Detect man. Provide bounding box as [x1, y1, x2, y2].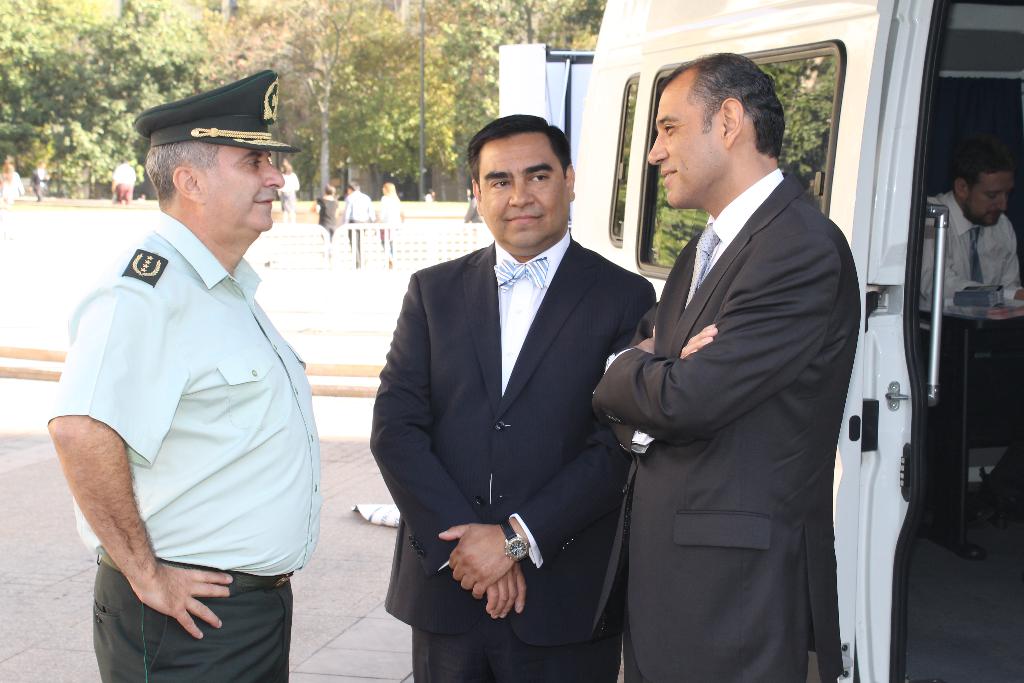
[45, 61, 326, 682].
